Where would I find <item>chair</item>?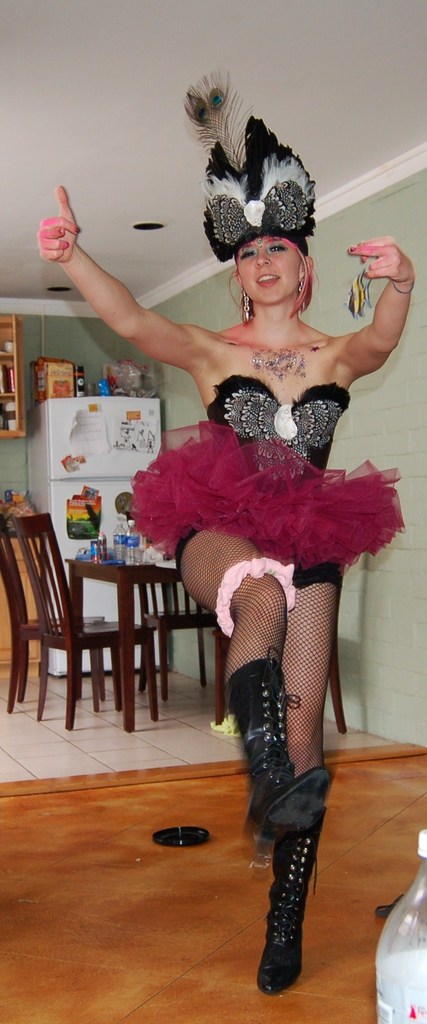
At bbox=(0, 532, 118, 712).
